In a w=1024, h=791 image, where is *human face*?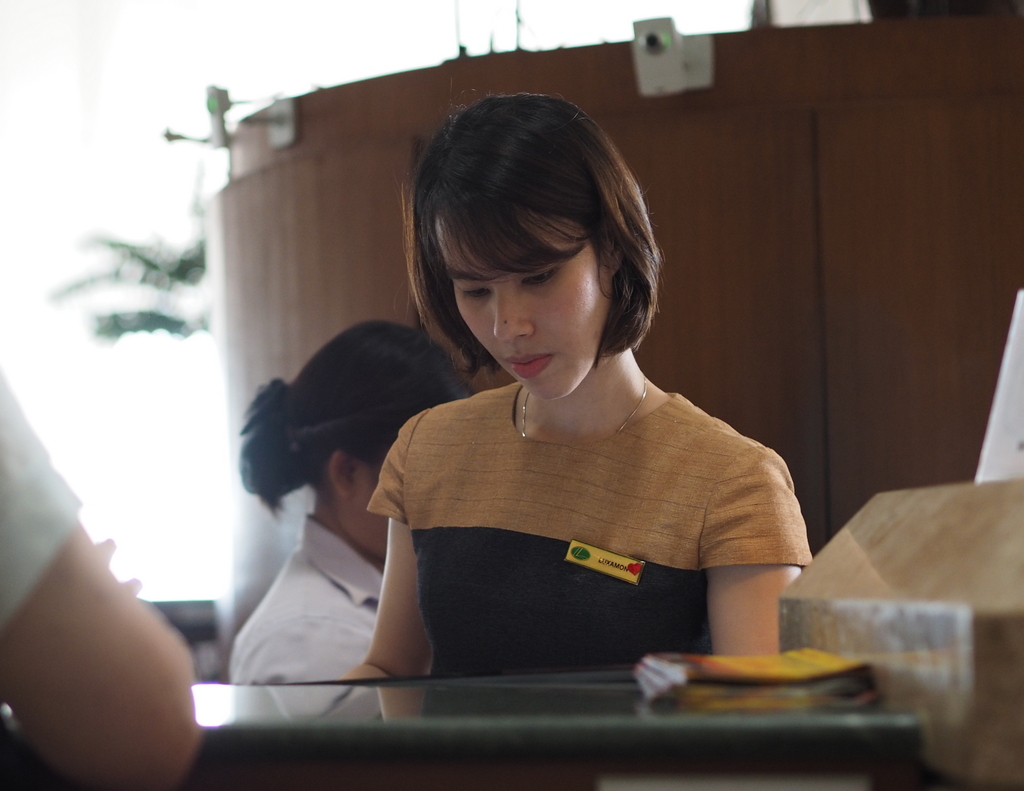
439, 213, 616, 400.
